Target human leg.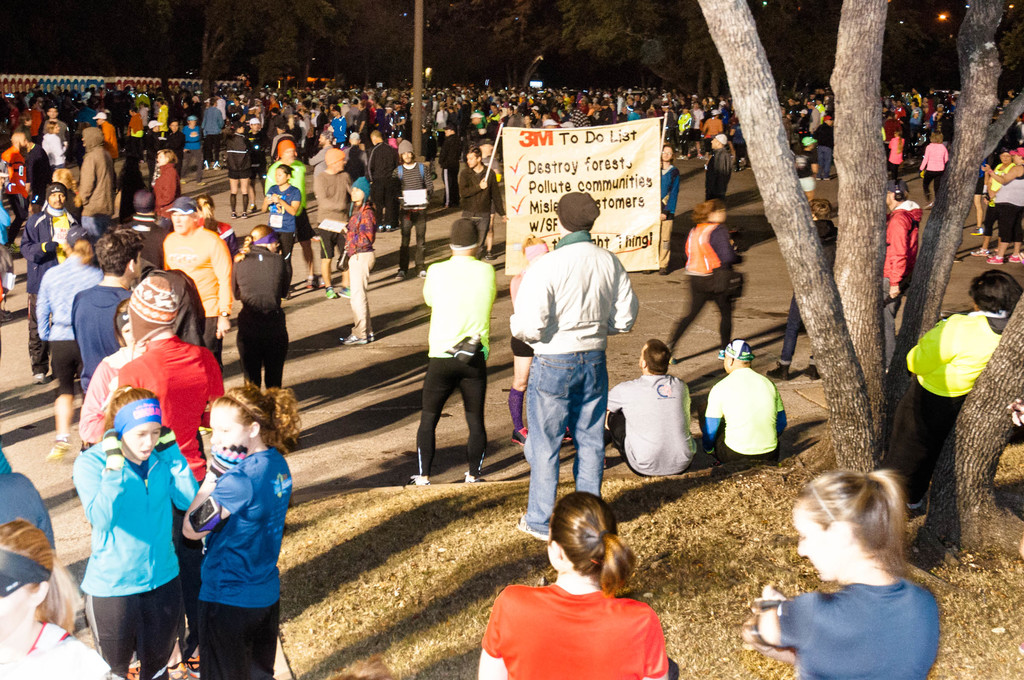
Target region: box=[244, 170, 248, 214].
